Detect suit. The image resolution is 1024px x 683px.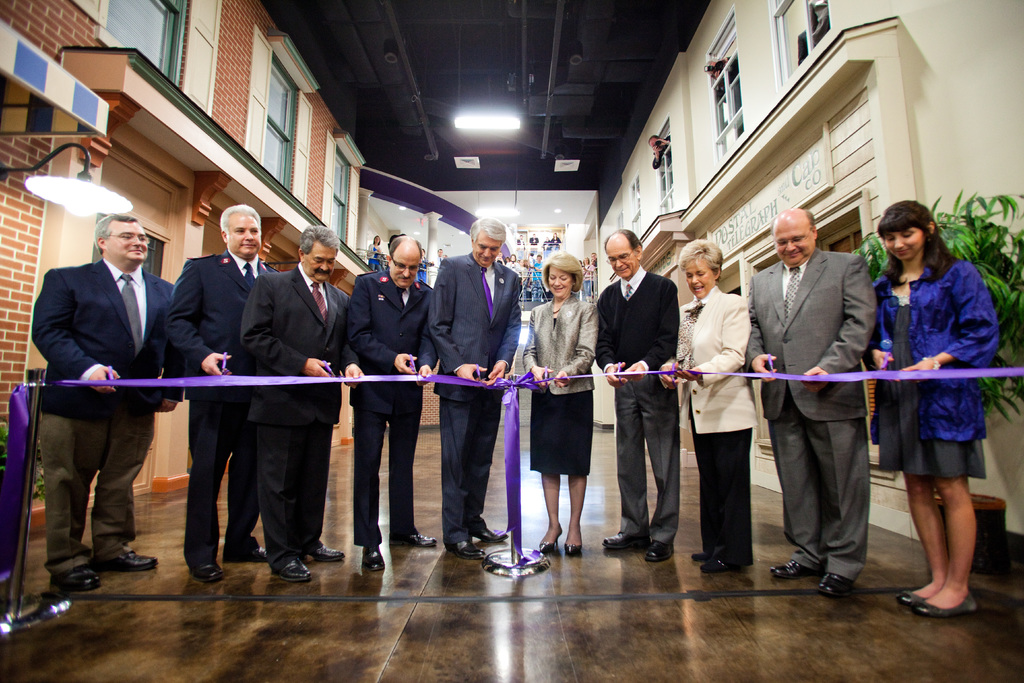
crop(239, 260, 357, 557).
